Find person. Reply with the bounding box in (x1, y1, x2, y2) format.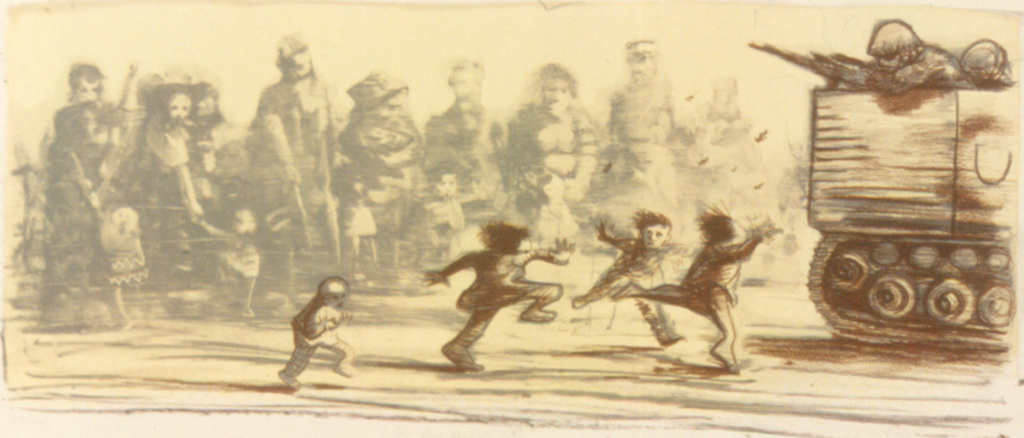
(276, 264, 347, 383).
